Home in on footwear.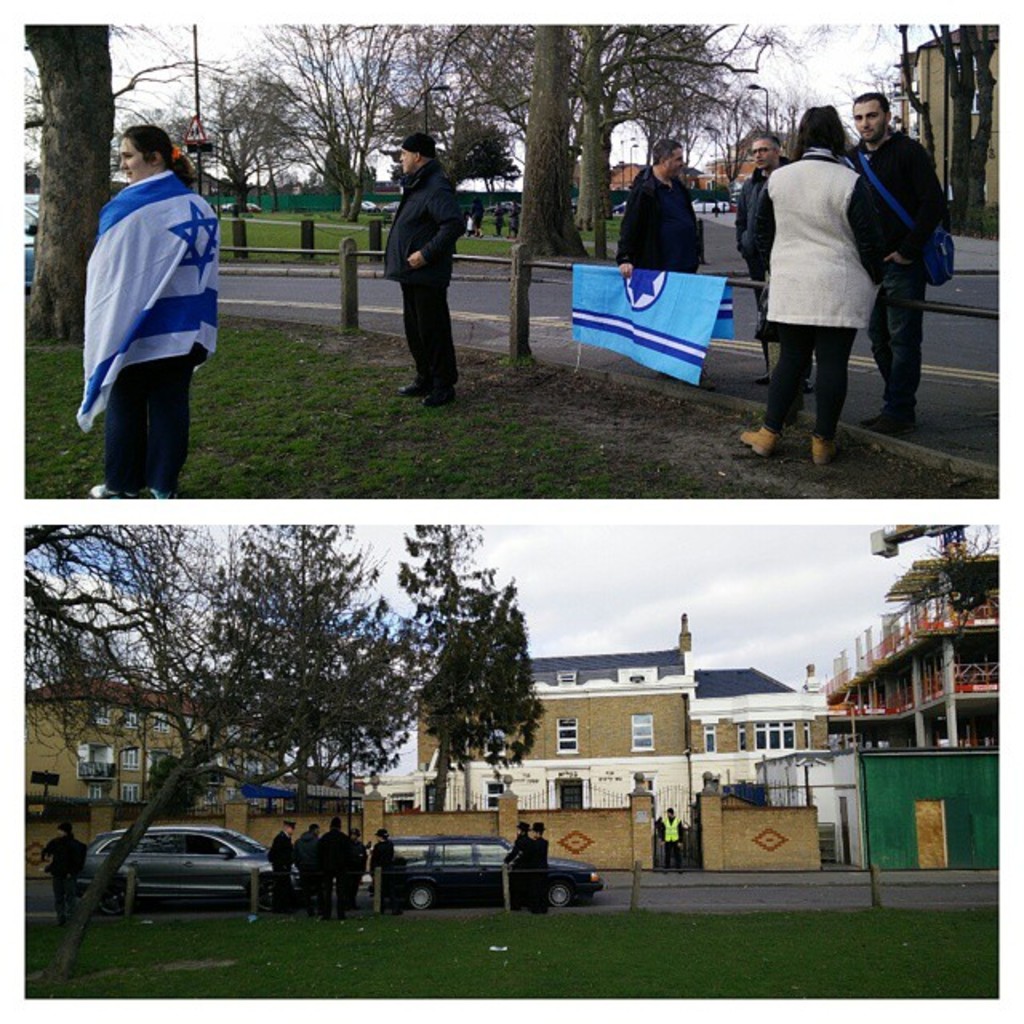
Homed in at bbox(394, 379, 422, 395).
